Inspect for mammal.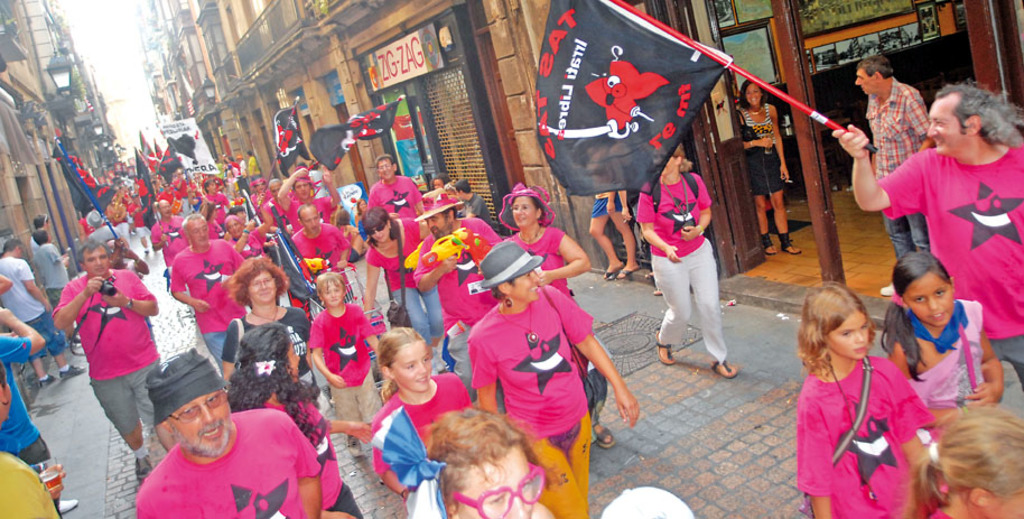
Inspection: x1=35 y1=228 x2=83 y2=340.
